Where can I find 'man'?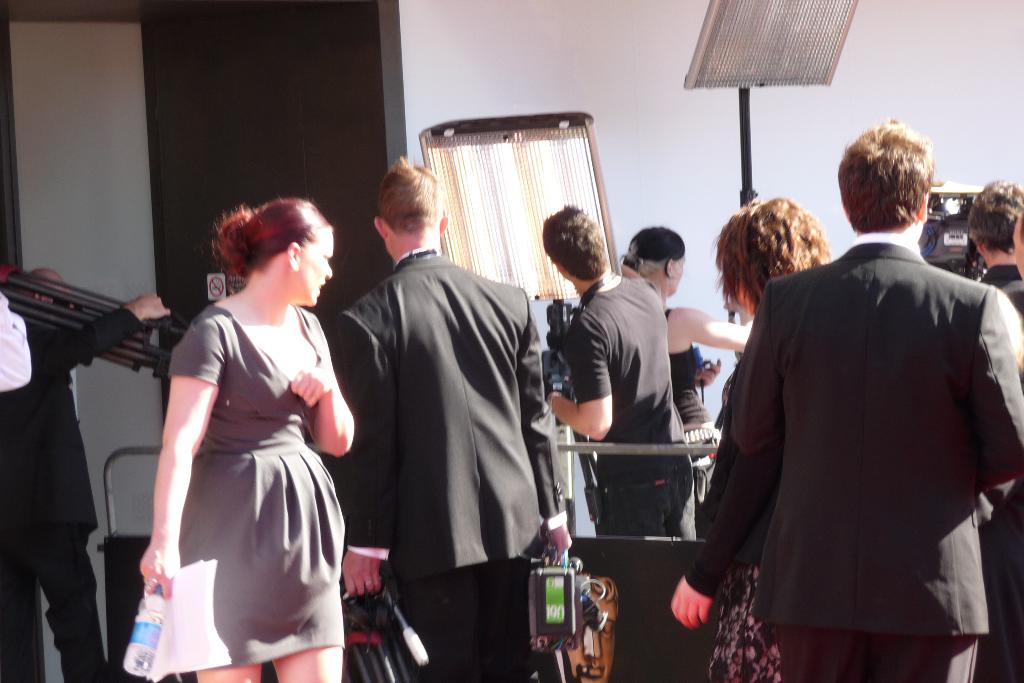
You can find it at [339,147,566,682].
